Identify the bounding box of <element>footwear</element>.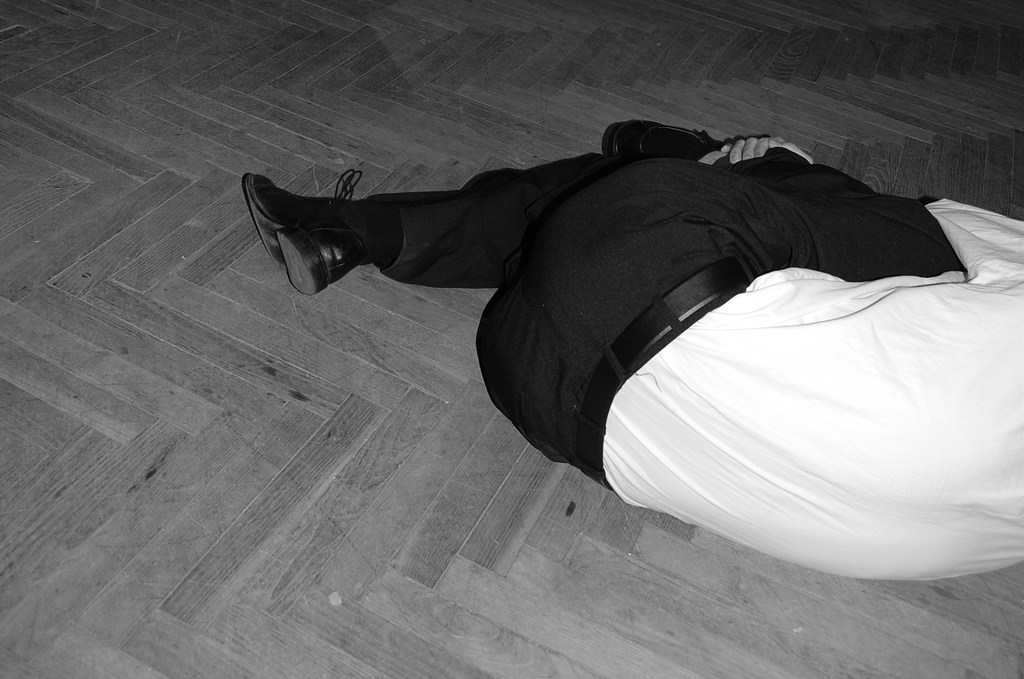
<region>600, 118, 664, 159</region>.
